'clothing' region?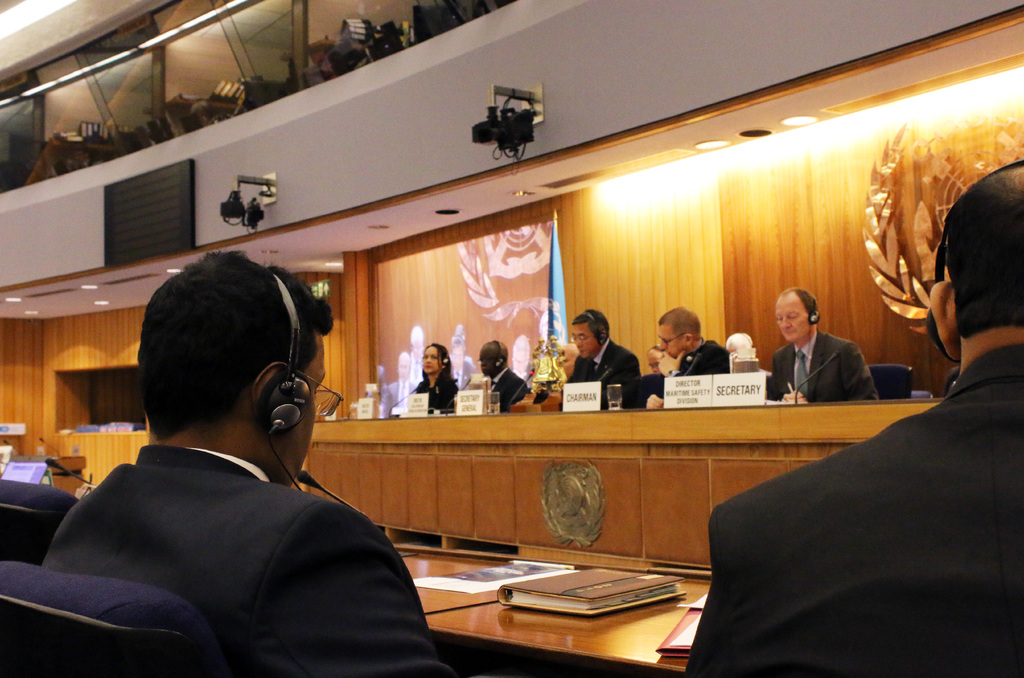
{"x1": 35, "y1": 440, "x2": 460, "y2": 677}
